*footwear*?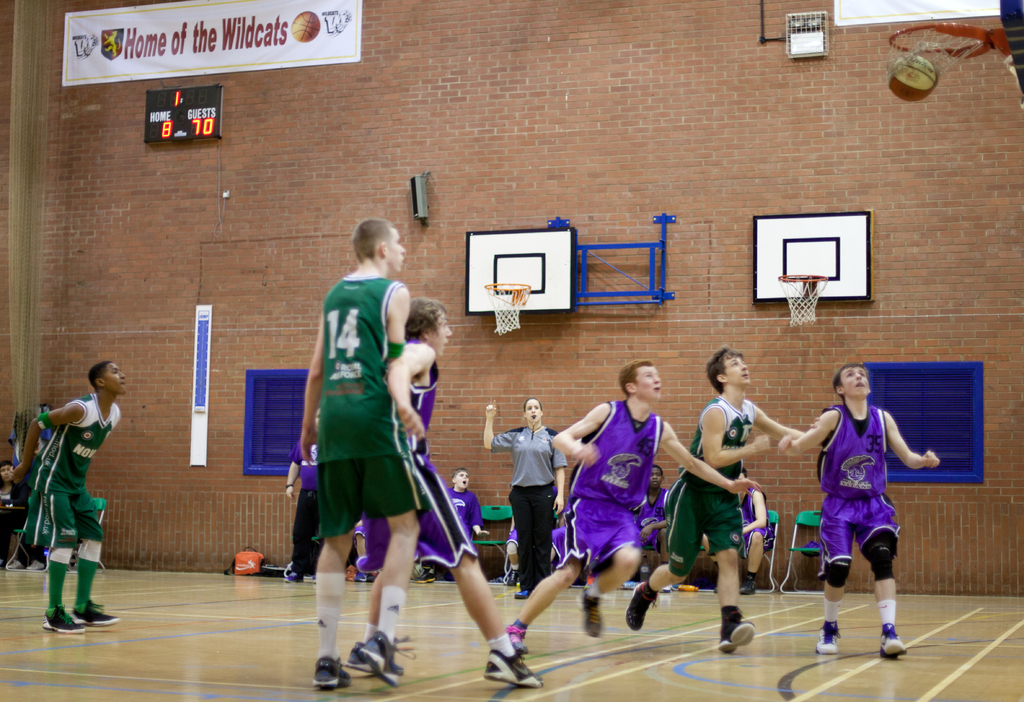
detection(419, 563, 436, 583)
